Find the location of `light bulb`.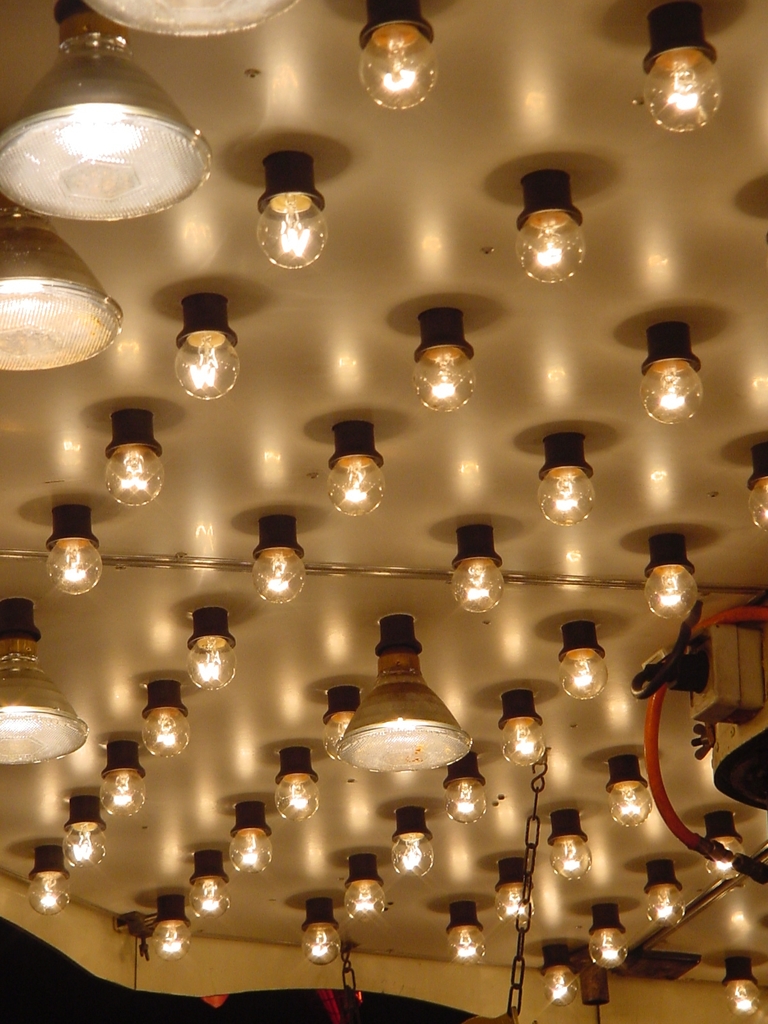
Location: select_region(445, 751, 492, 826).
